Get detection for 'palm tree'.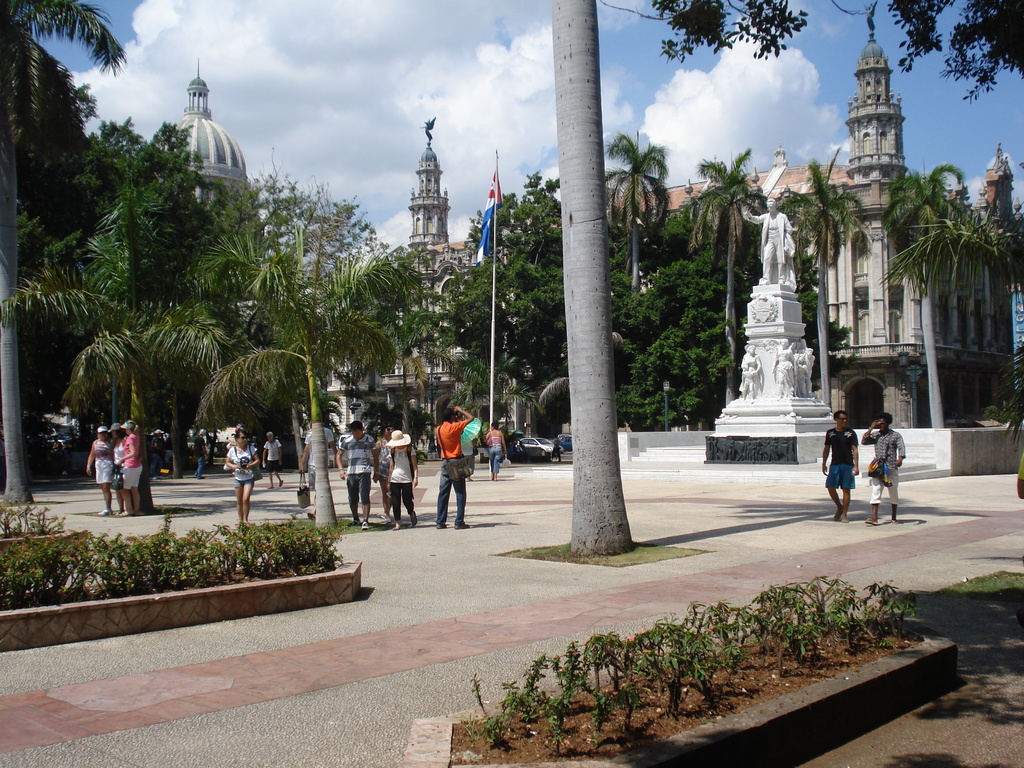
Detection: 0 181 228 500.
